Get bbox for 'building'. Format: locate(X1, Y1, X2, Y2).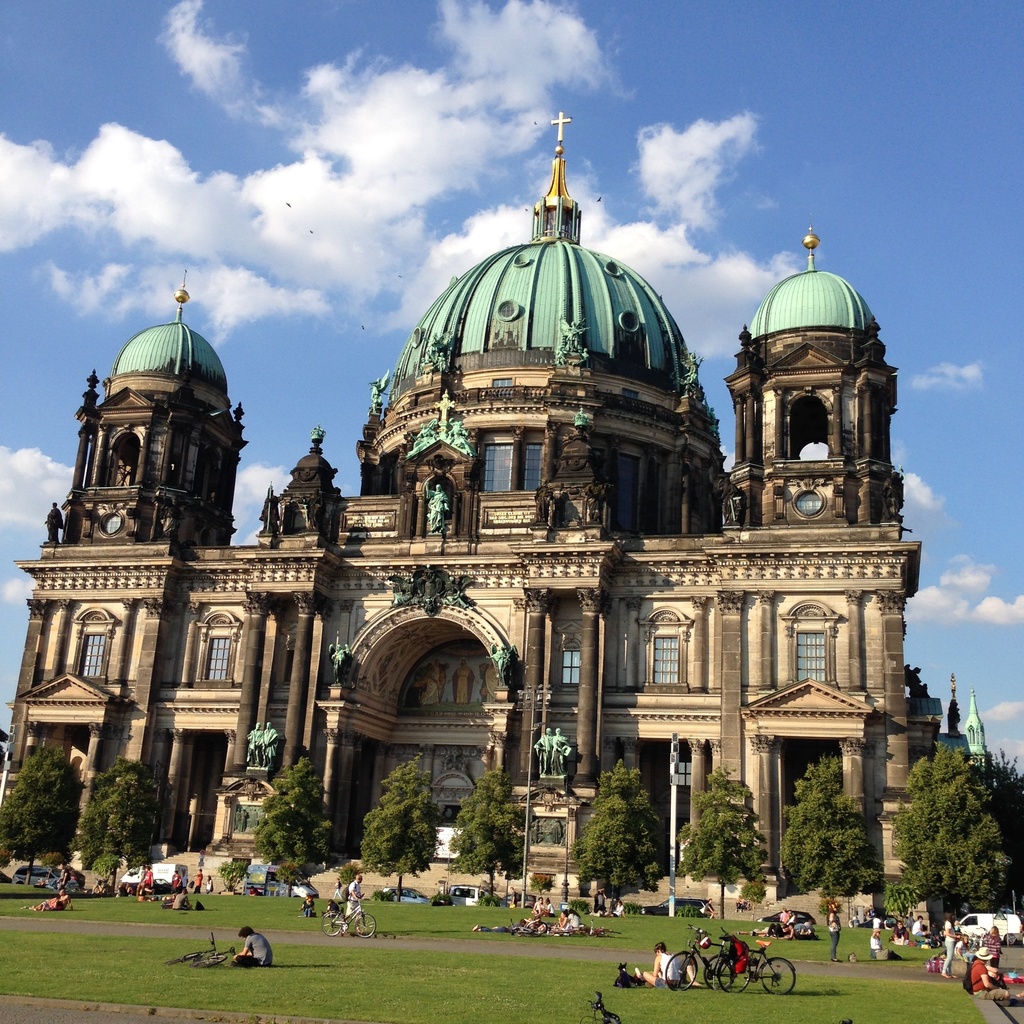
locate(0, 113, 991, 929).
